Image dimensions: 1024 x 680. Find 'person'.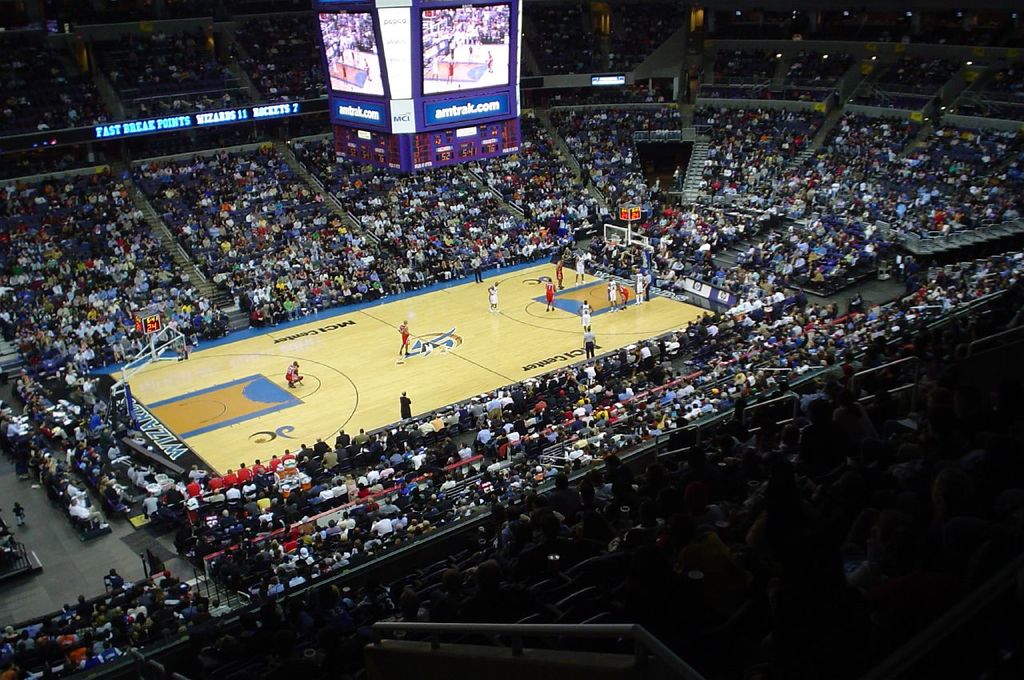
{"x1": 398, "y1": 392, "x2": 413, "y2": 420}.
